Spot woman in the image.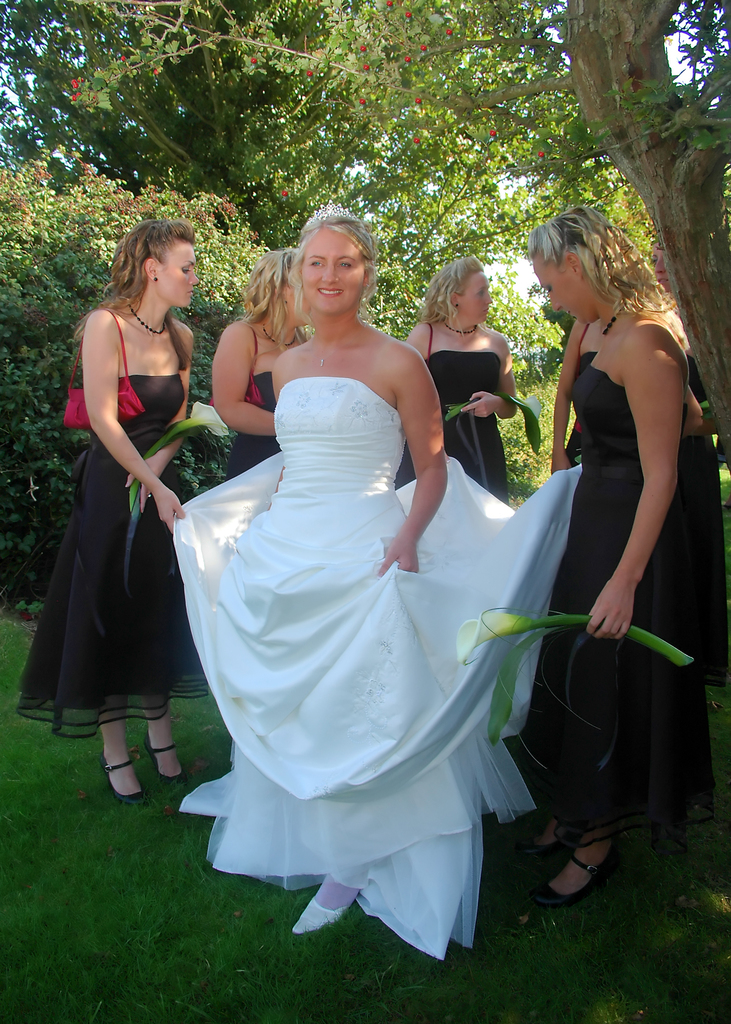
woman found at 410, 252, 513, 506.
